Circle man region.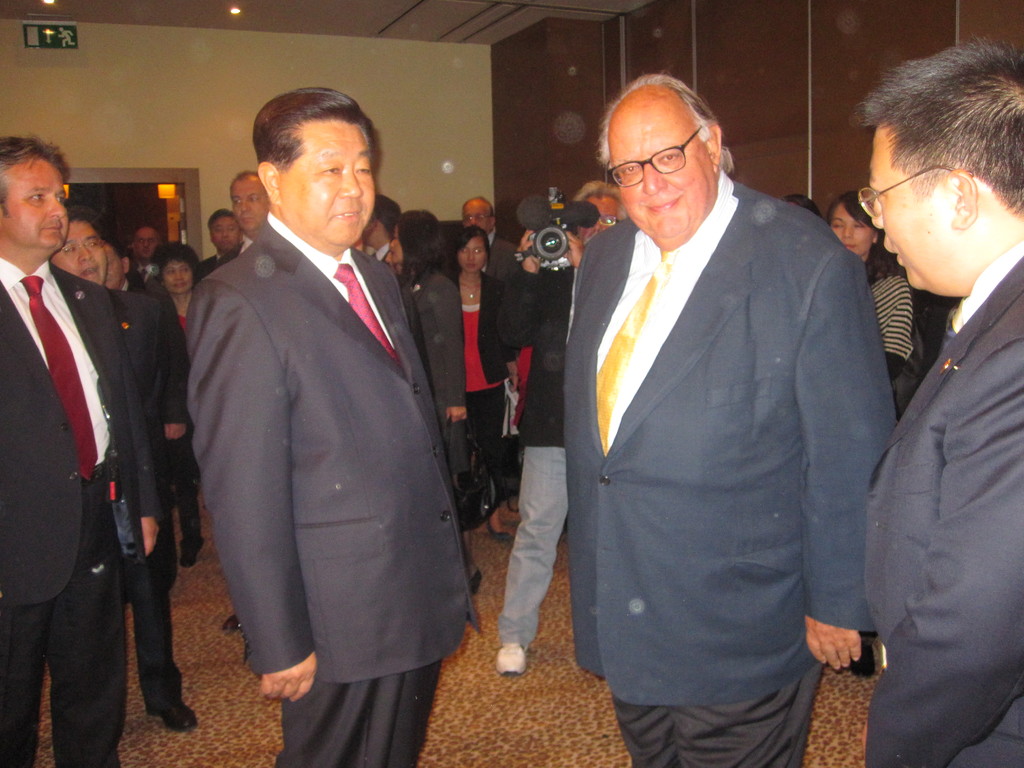
Region: rect(495, 179, 631, 669).
